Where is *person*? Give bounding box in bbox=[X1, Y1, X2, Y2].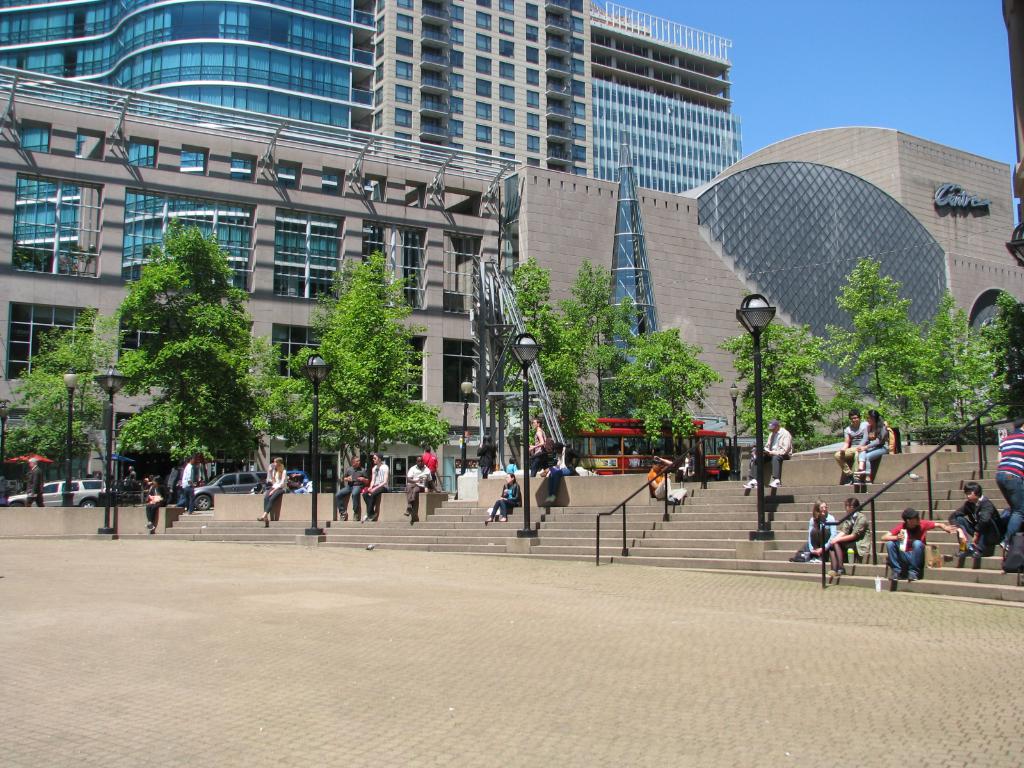
bbox=[476, 433, 496, 477].
